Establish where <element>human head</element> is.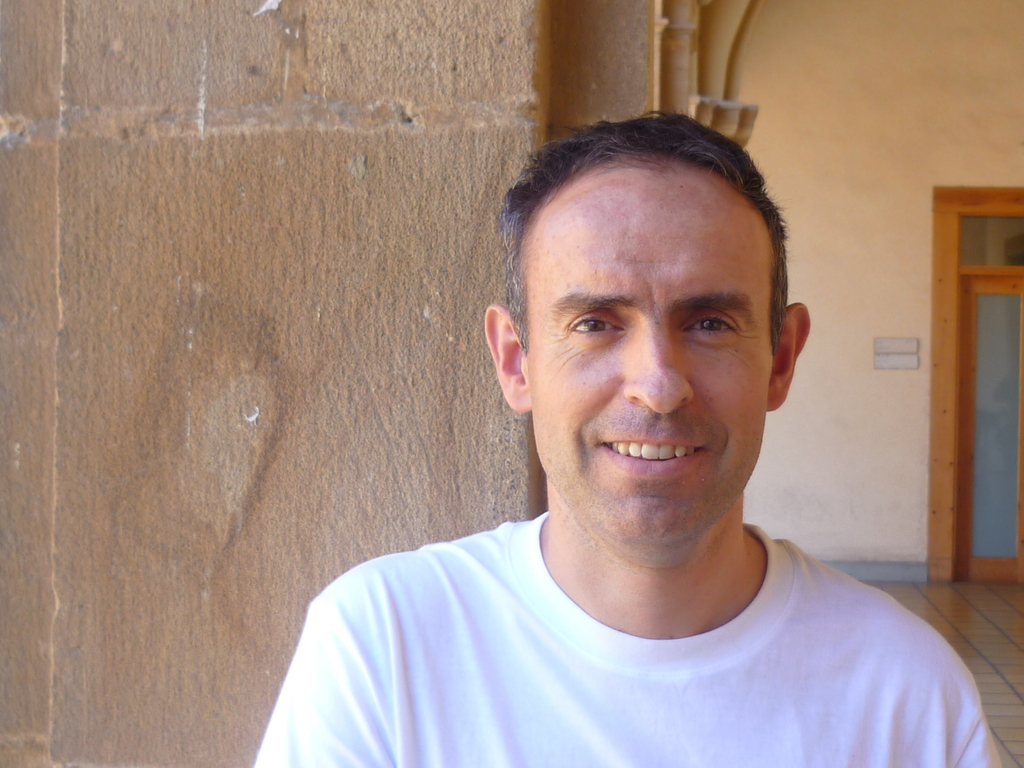
Established at (x1=499, y1=115, x2=812, y2=528).
